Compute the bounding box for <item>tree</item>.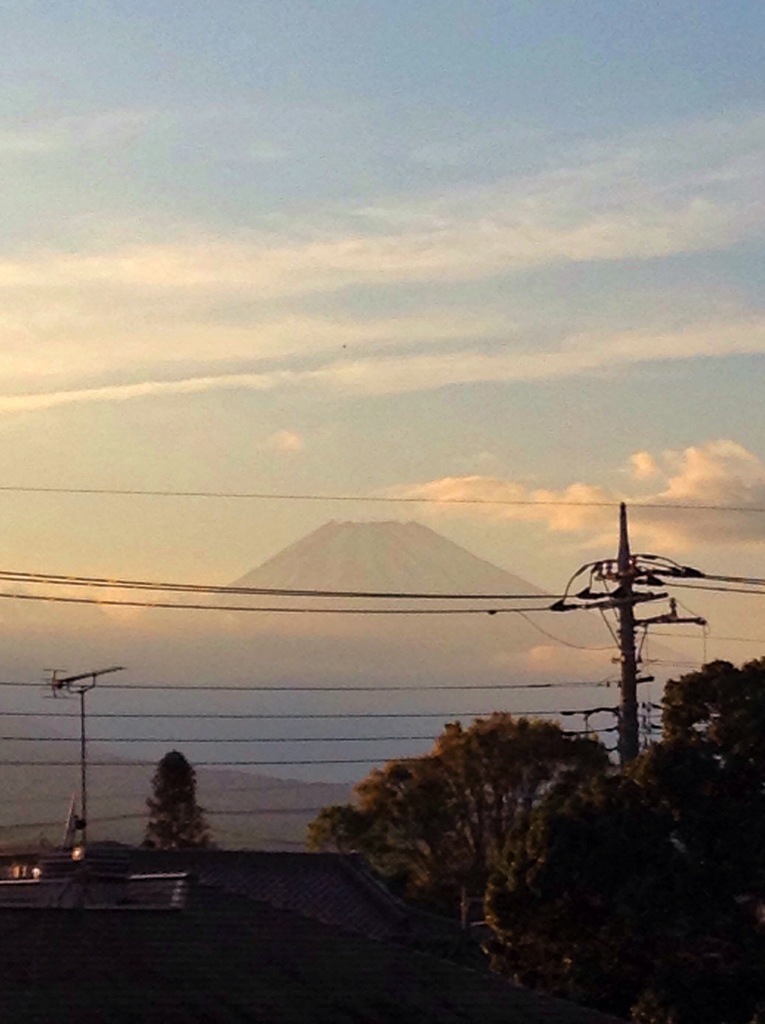
rect(149, 755, 215, 851).
